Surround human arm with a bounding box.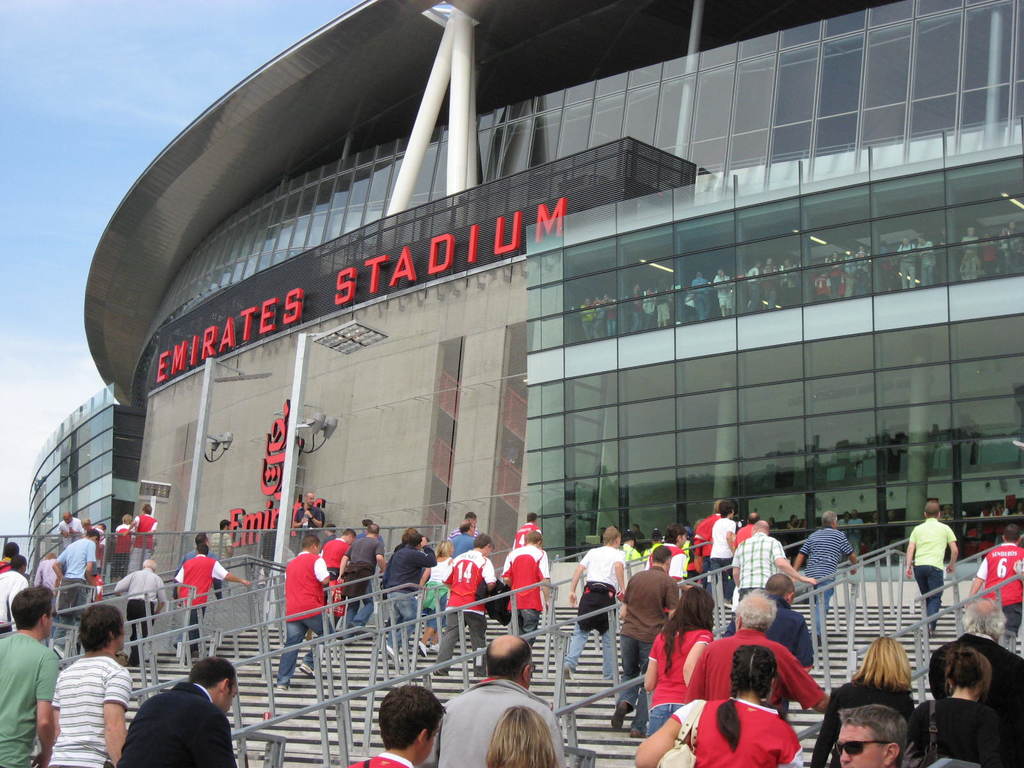
Rect(610, 550, 635, 598).
